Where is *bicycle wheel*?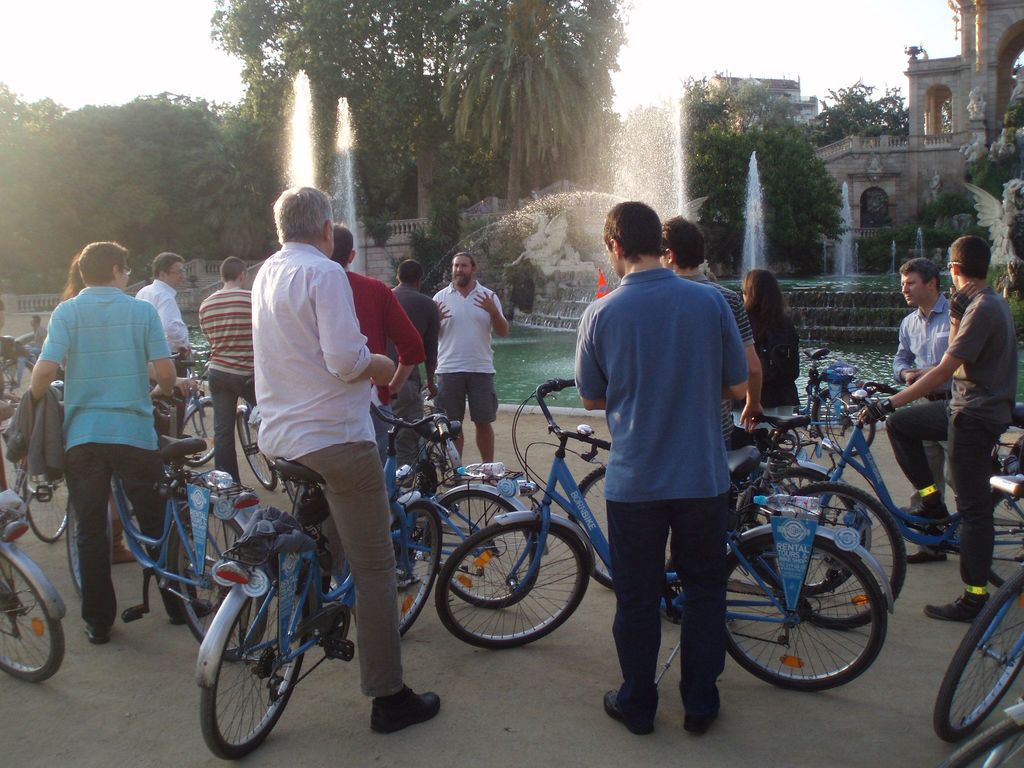
0/351/40/417.
